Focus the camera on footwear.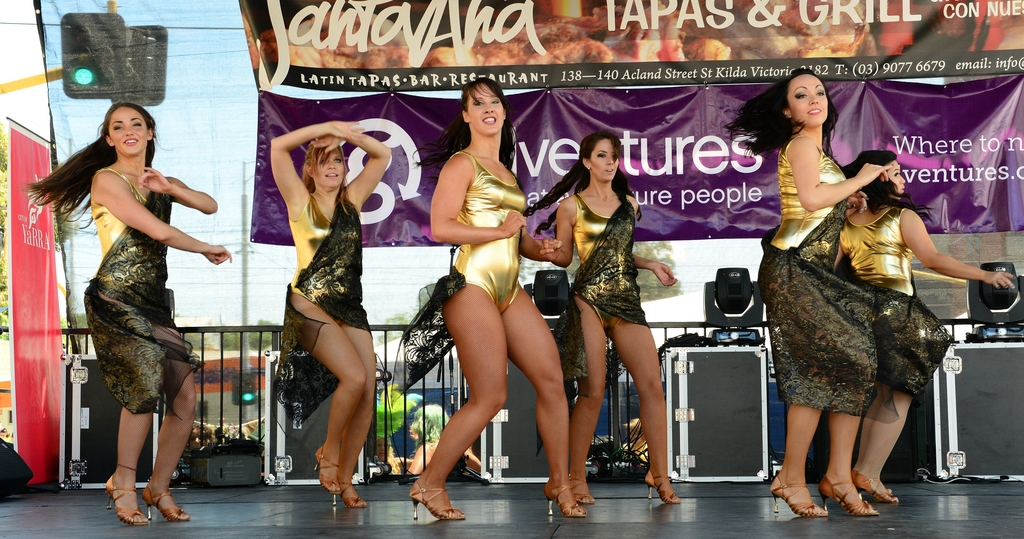
Focus region: x1=770, y1=472, x2=821, y2=520.
